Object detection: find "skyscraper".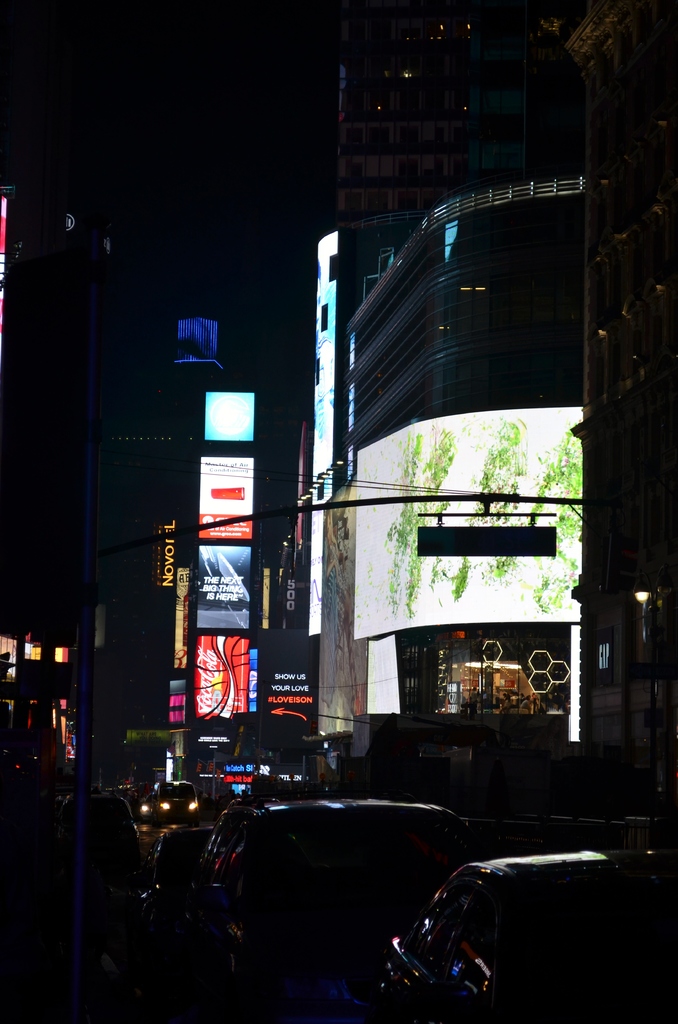
BBox(261, 5, 677, 853).
